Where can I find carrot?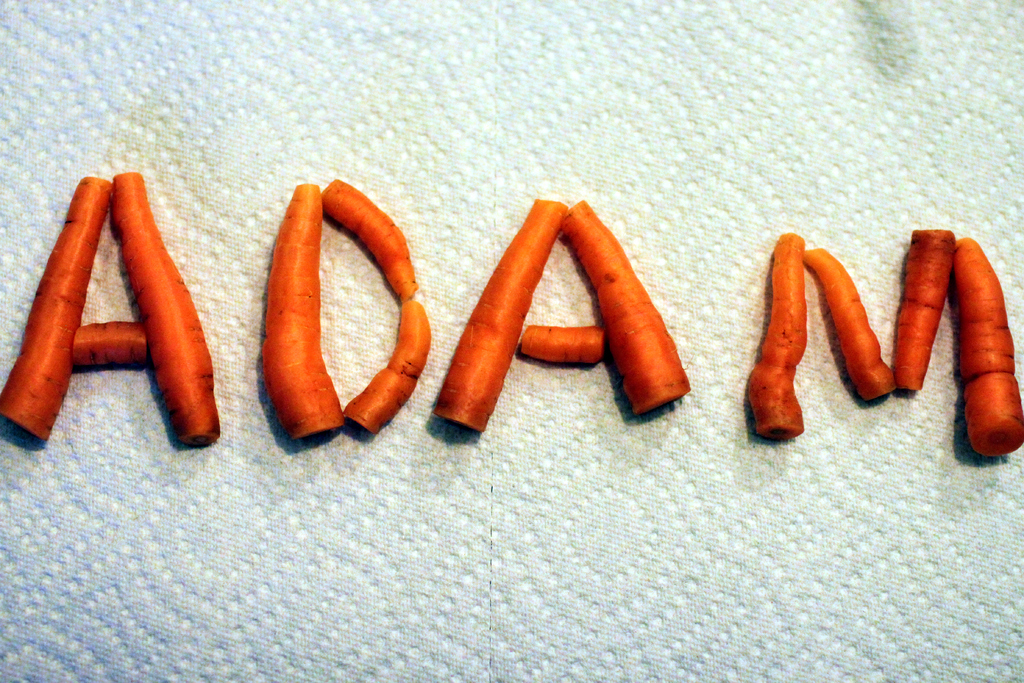
You can find it at select_region(797, 245, 897, 404).
